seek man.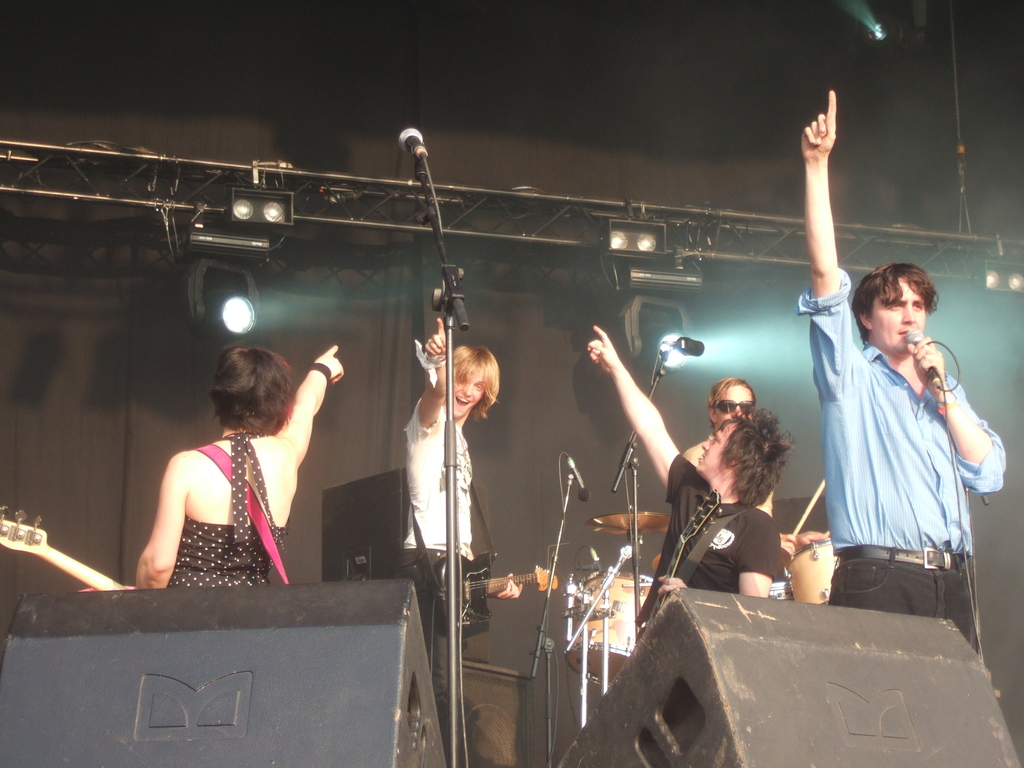
{"x1": 680, "y1": 376, "x2": 831, "y2": 546}.
